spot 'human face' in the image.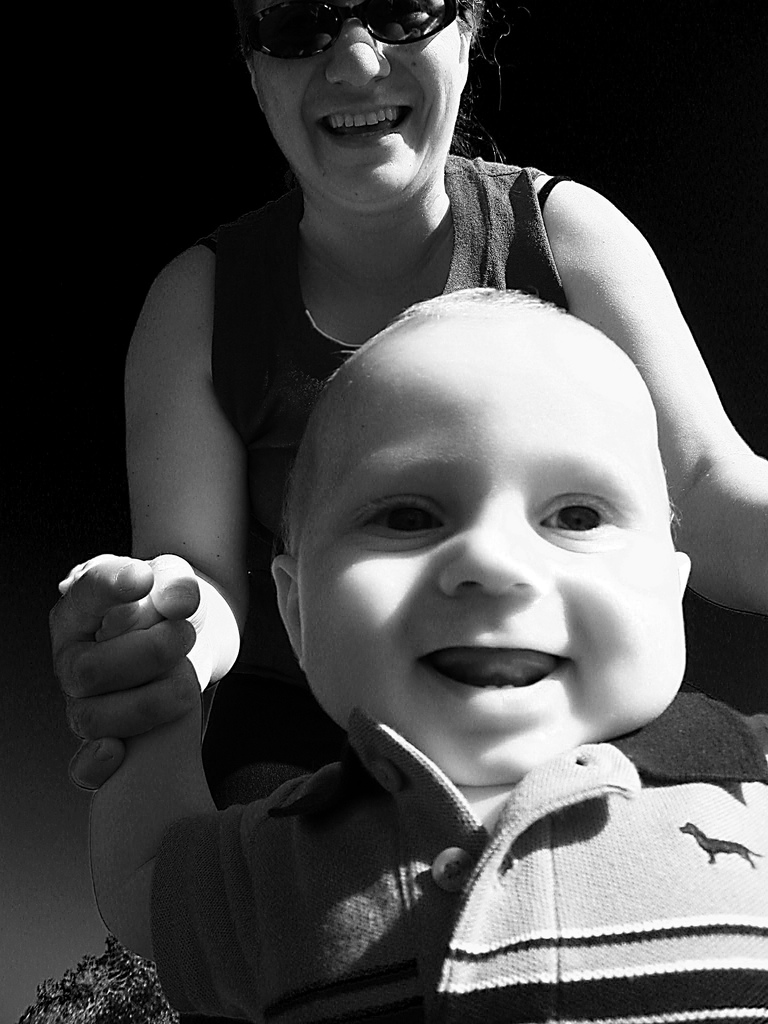
'human face' found at [293, 321, 683, 788].
